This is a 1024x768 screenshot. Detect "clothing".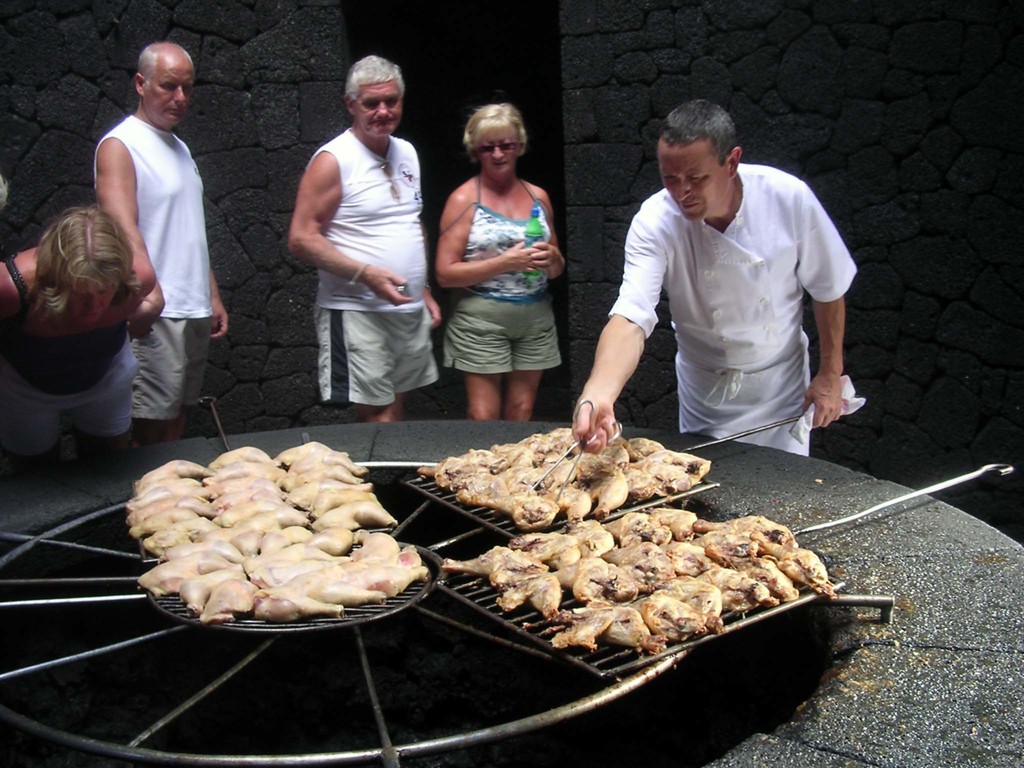
[609,136,853,454].
